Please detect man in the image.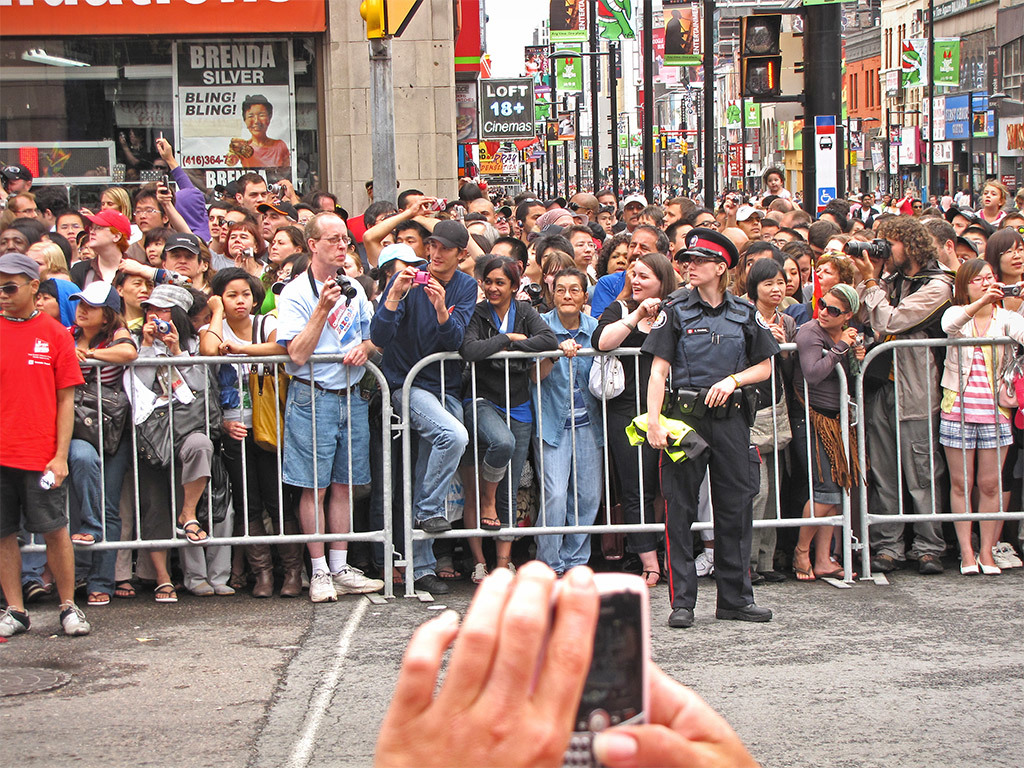
147,136,270,227.
